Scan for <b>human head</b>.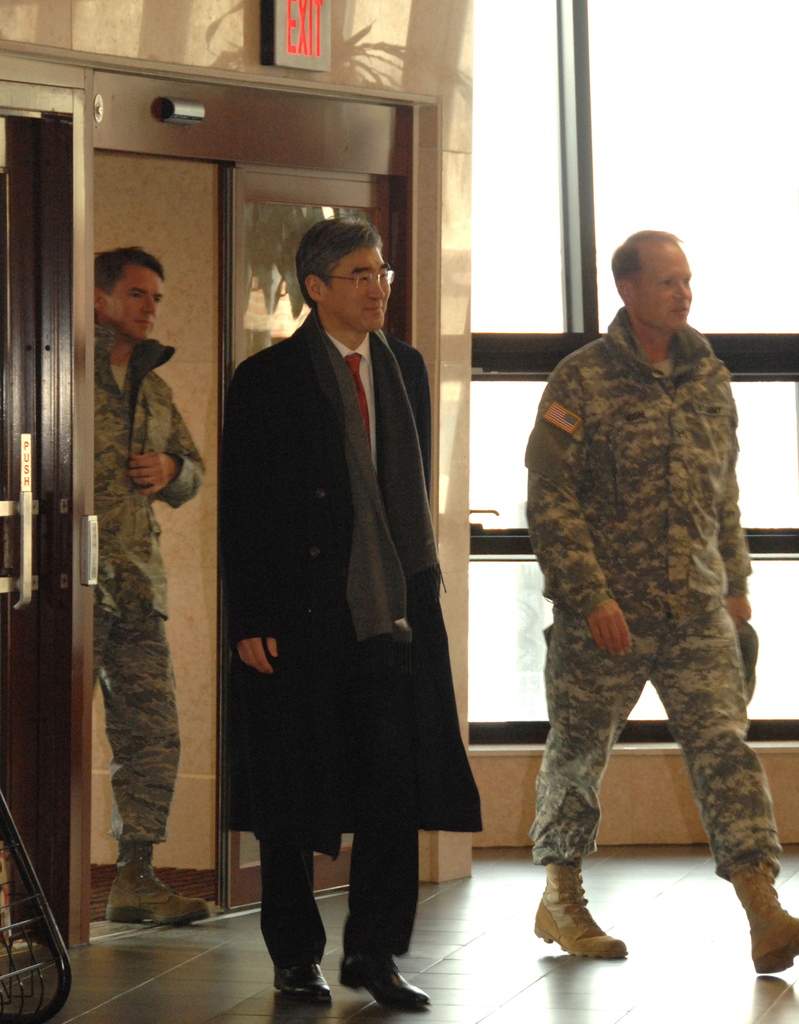
Scan result: region(611, 232, 692, 333).
